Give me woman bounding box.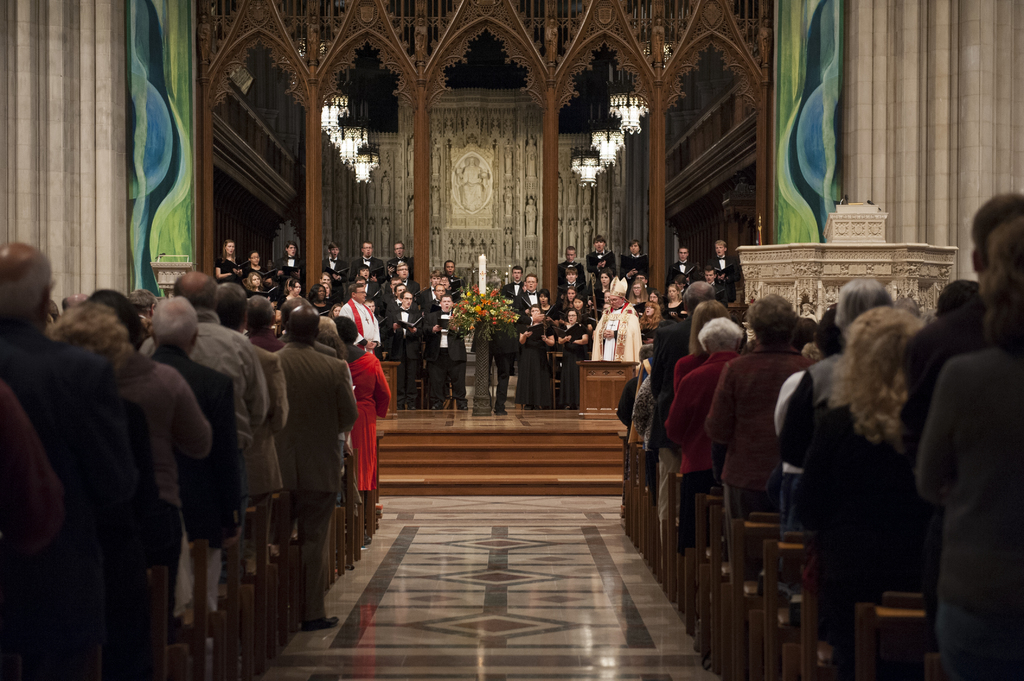
BBox(793, 288, 956, 645).
